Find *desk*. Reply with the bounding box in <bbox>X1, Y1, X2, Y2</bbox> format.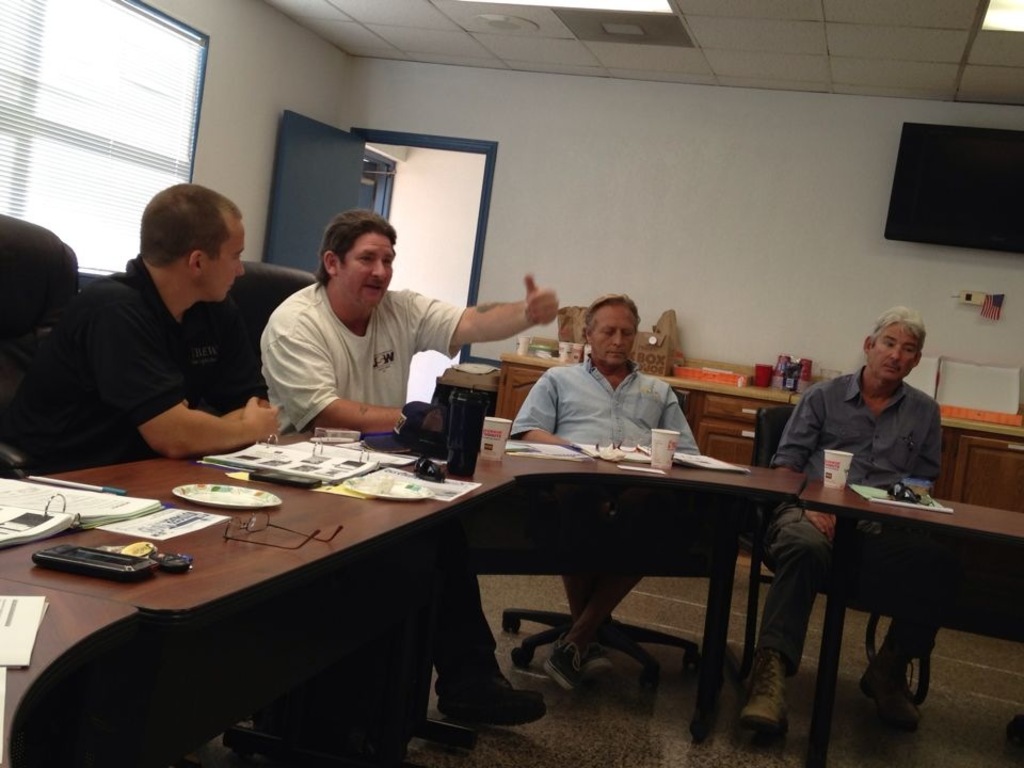
<bbox>0, 577, 132, 767</bbox>.
